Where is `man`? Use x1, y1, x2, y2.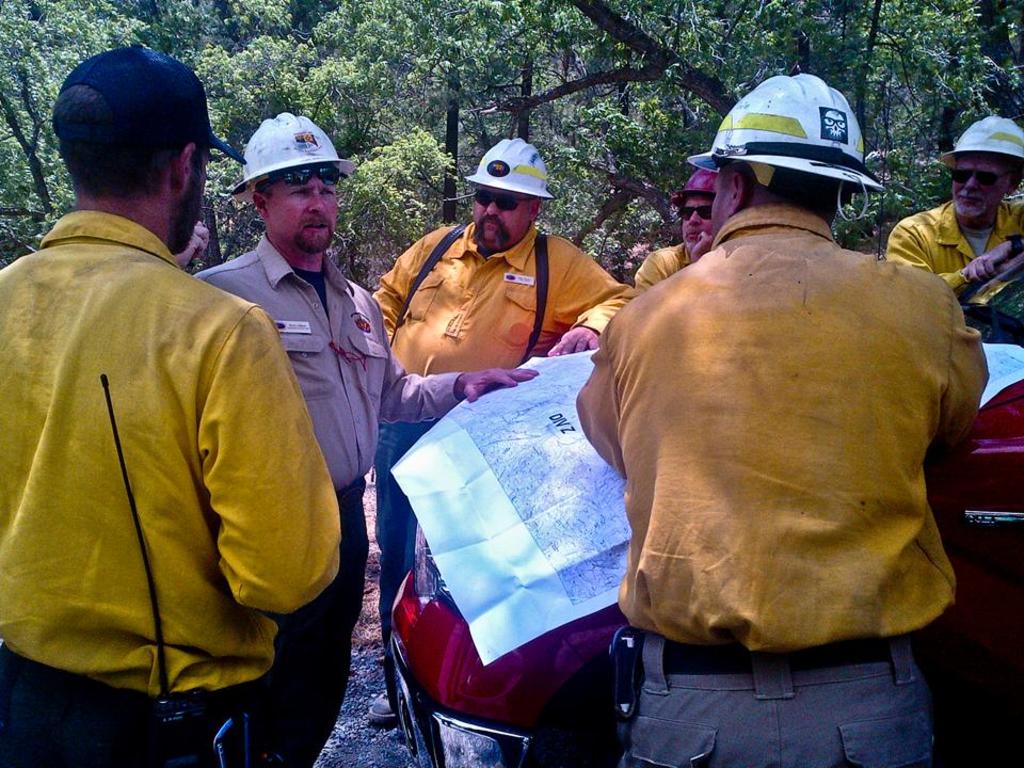
0, 44, 350, 767.
